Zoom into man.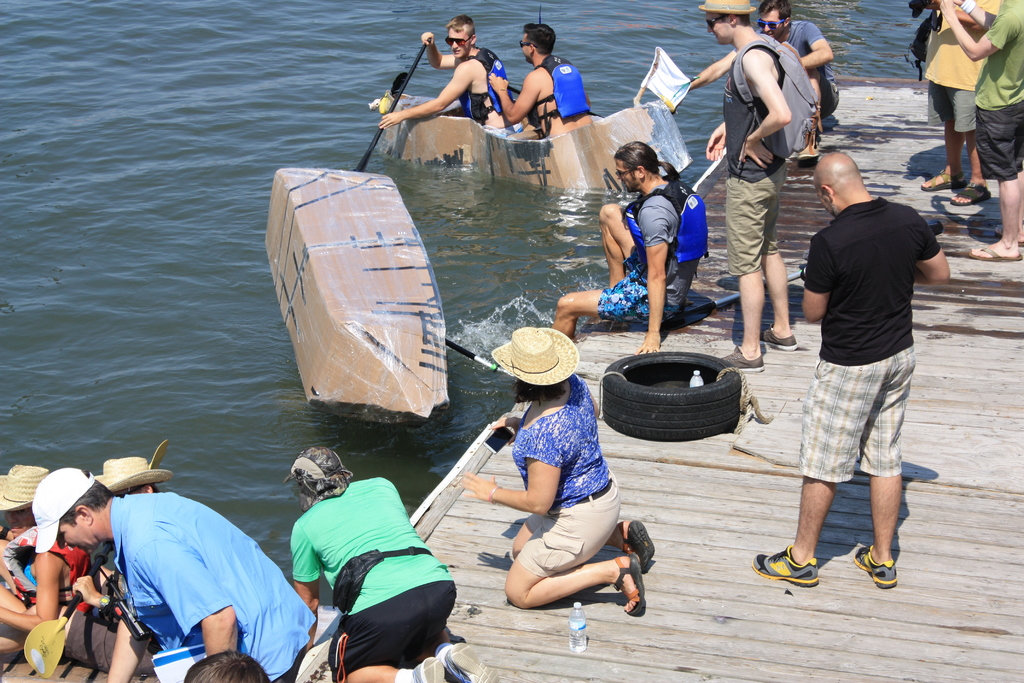
Zoom target: (921, 0, 1001, 208).
